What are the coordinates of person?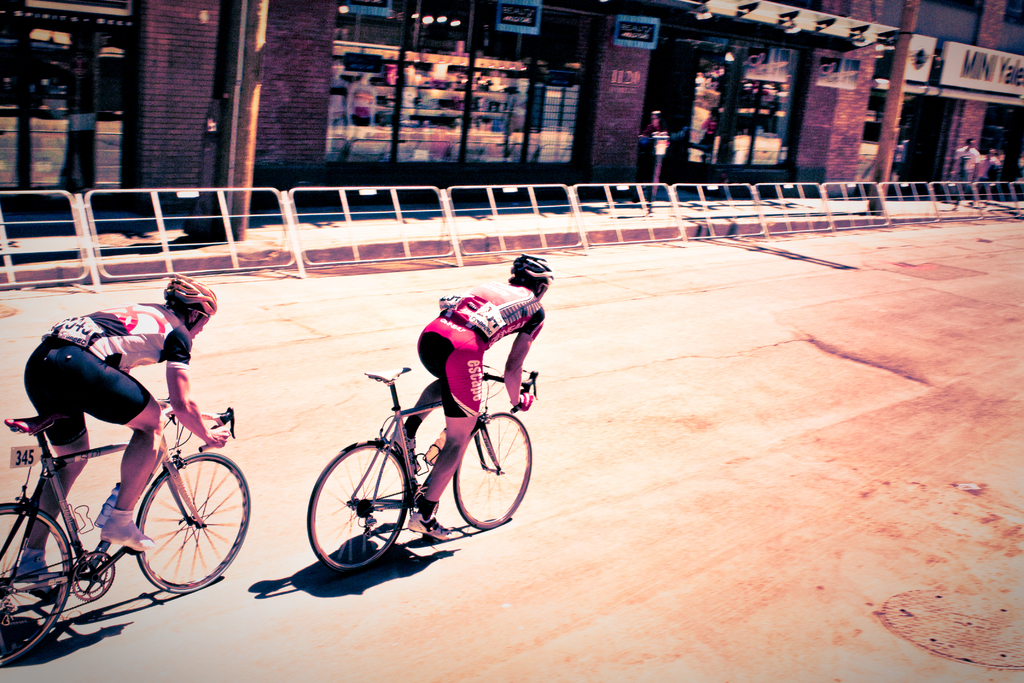
3:267:226:582.
